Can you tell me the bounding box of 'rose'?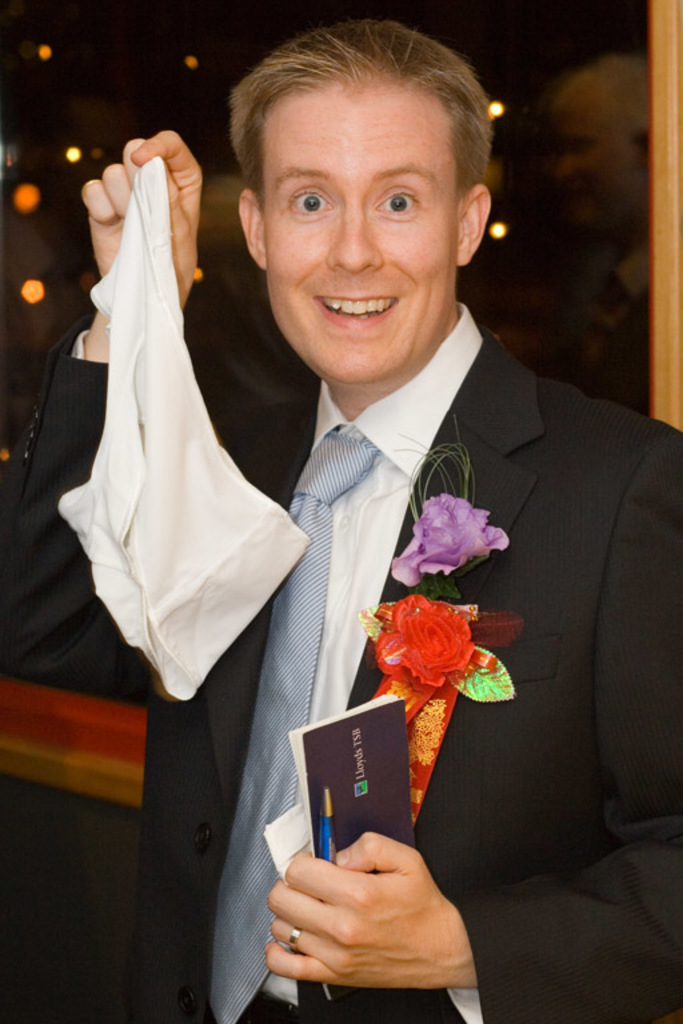
(390, 488, 508, 587).
